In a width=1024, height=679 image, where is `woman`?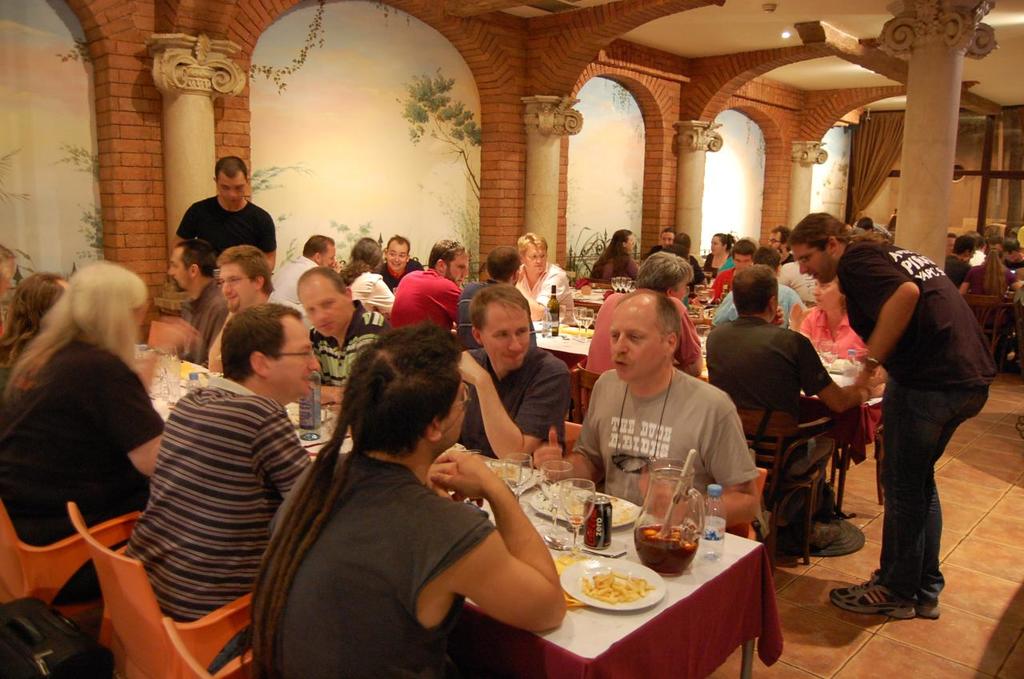
(0, 269, 65, 381).
